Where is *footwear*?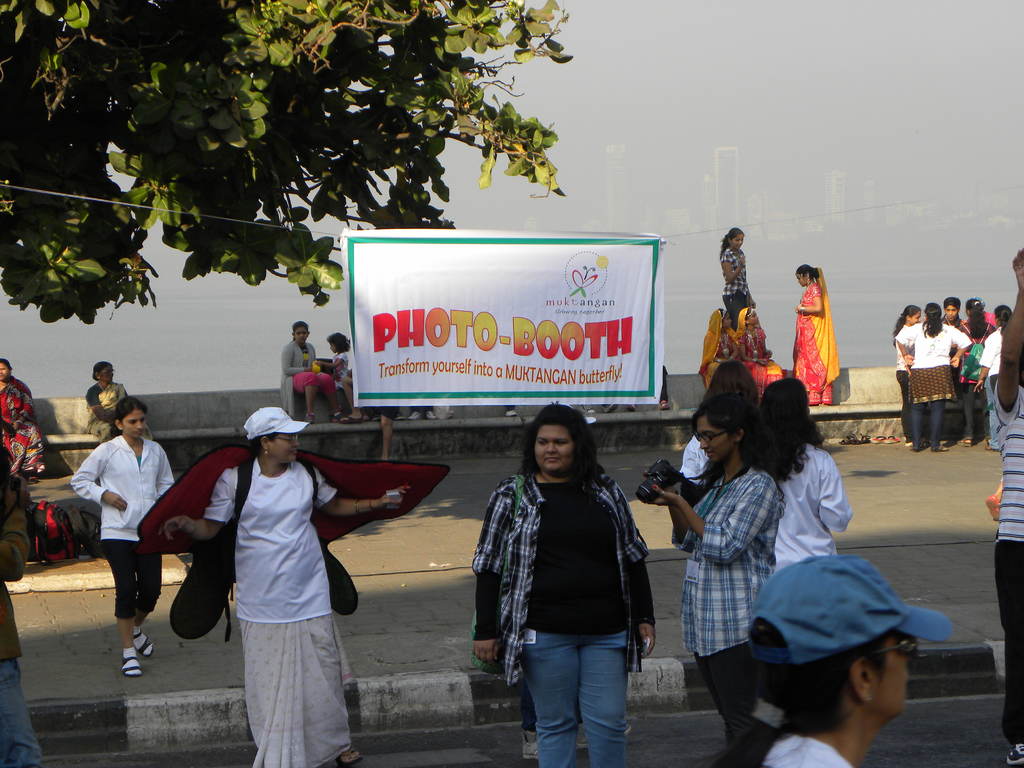
<bbox>909, 435, 924, 450</bbox>.
